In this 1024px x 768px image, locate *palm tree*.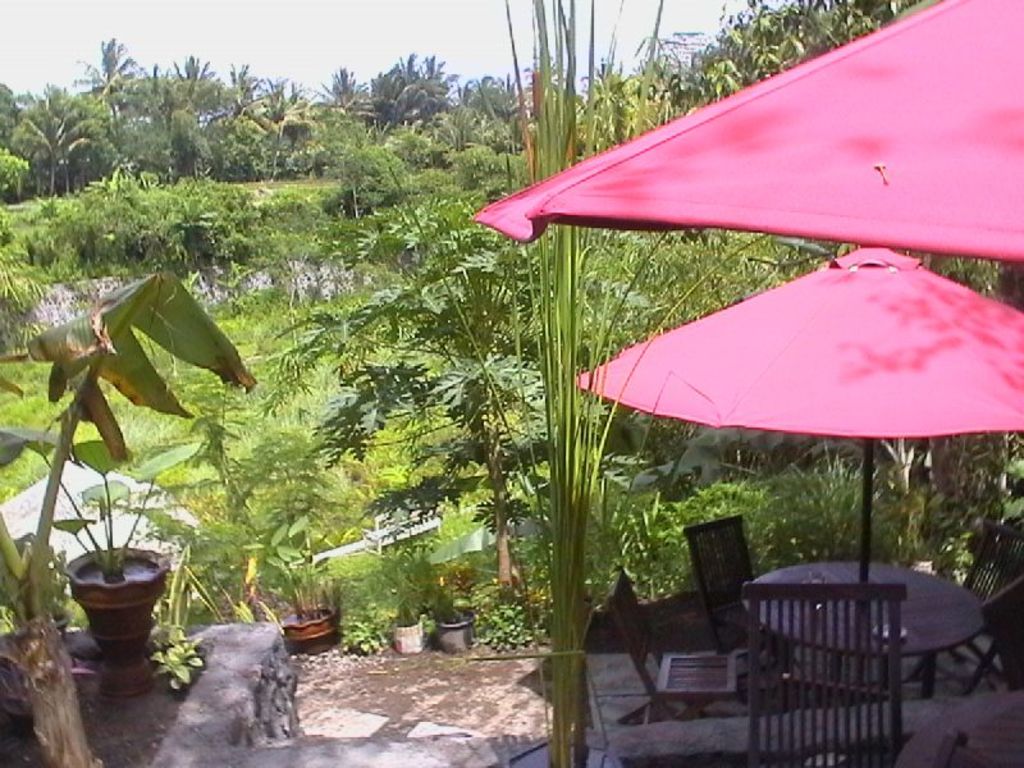
Bounding box: 456 91 538 186.
